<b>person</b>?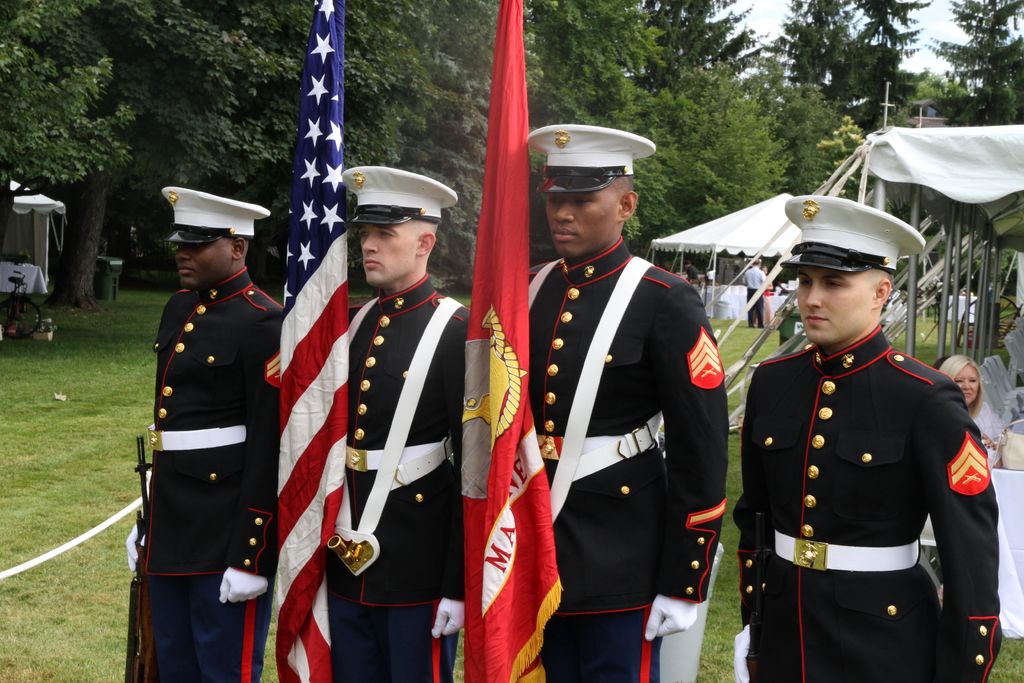
<bbox>527, 122, 728, 682</bbox>
